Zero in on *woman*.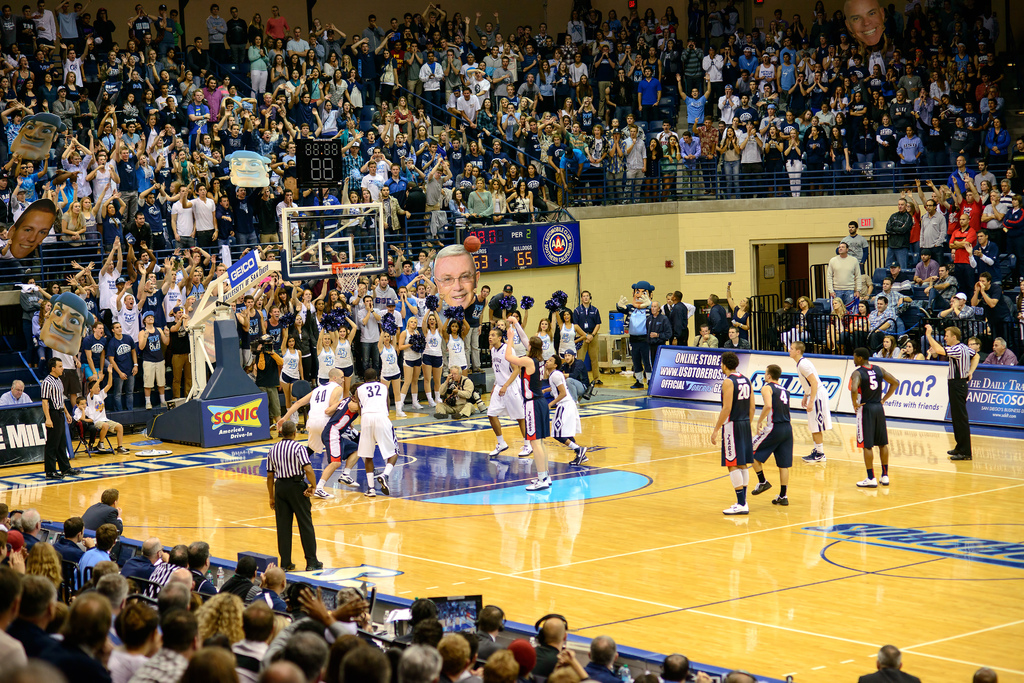
Zeroed in: 380:112:400:138.
